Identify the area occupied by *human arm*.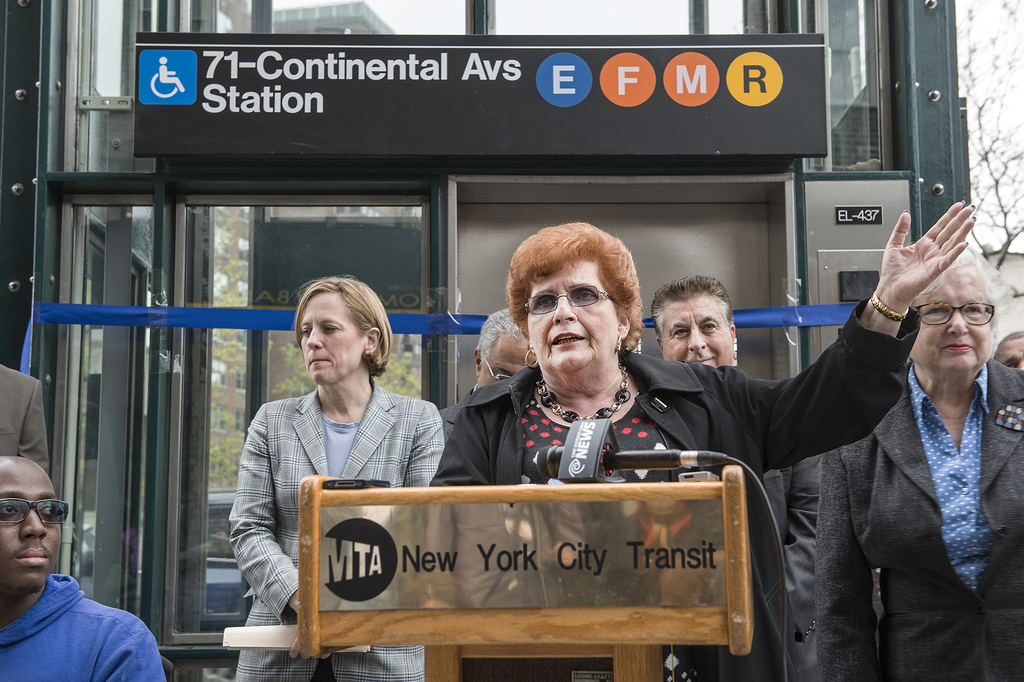
Area: region(804, 394, 887, 681).
